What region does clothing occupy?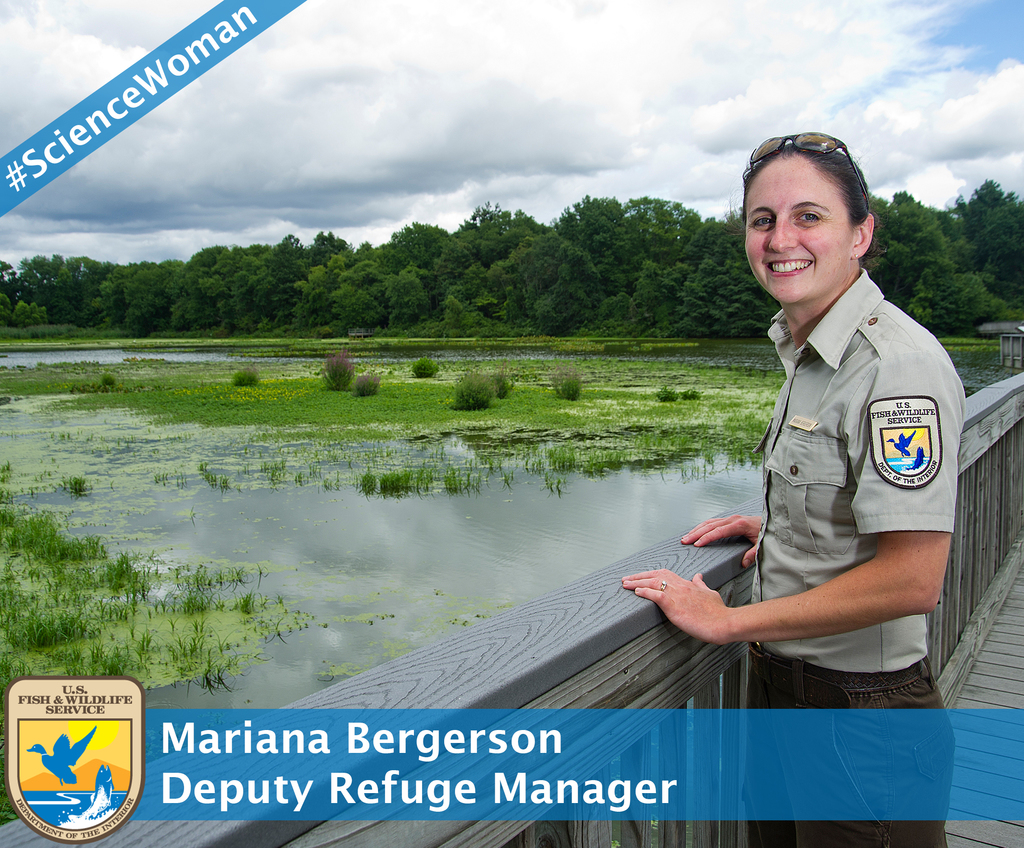
754 265 964 845.
